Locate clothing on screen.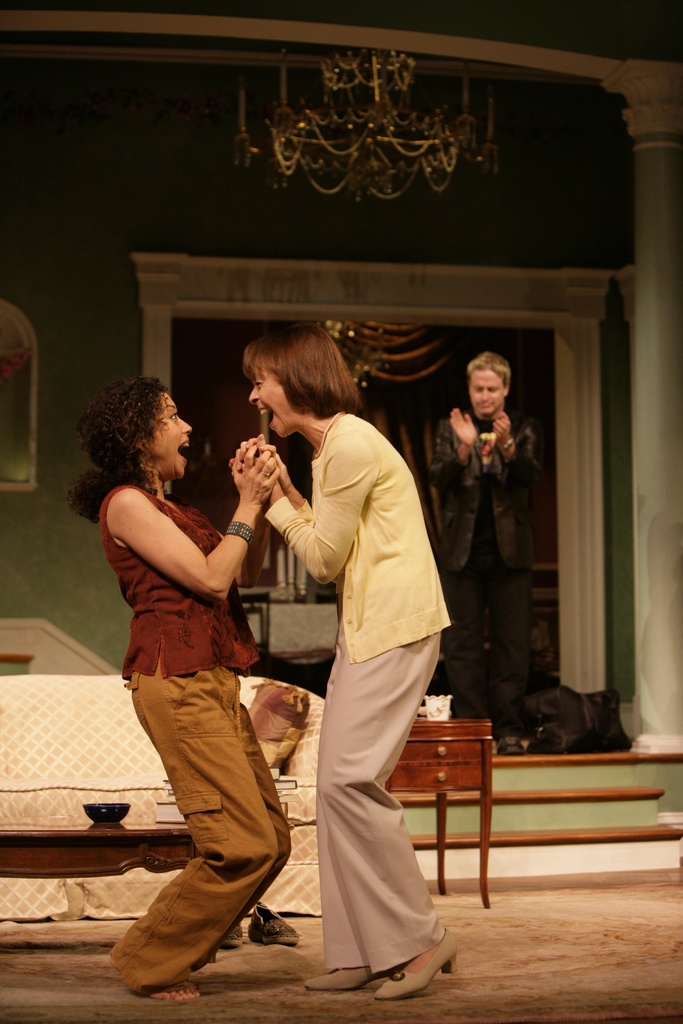
On screen at 97, 432, 299, 943.
